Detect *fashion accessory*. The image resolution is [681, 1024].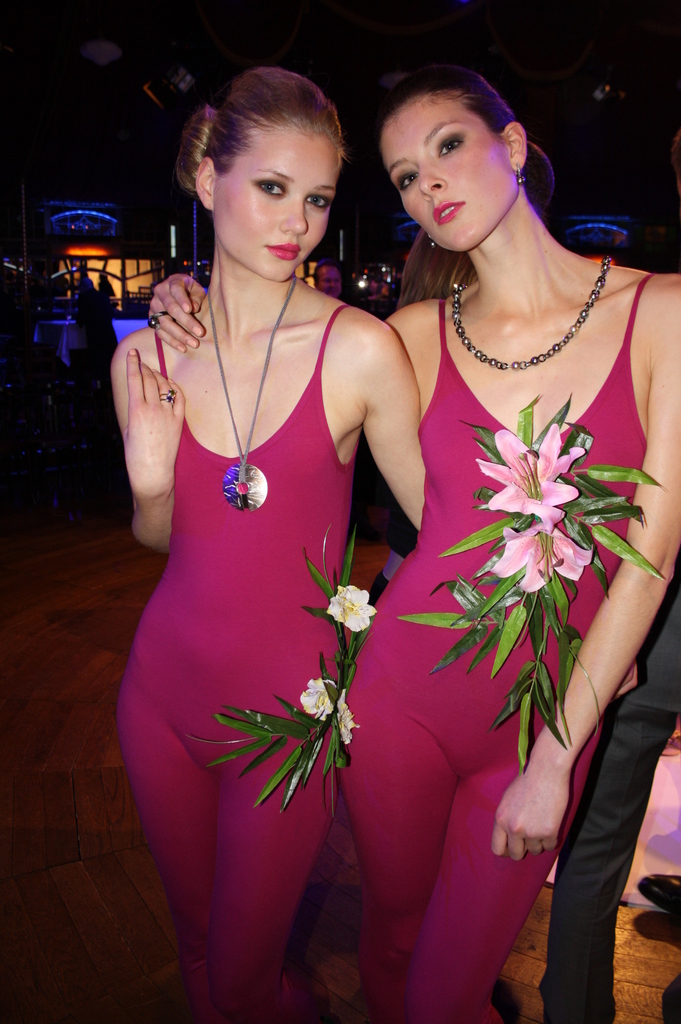
l=508, t=164, r=529, b=190.
